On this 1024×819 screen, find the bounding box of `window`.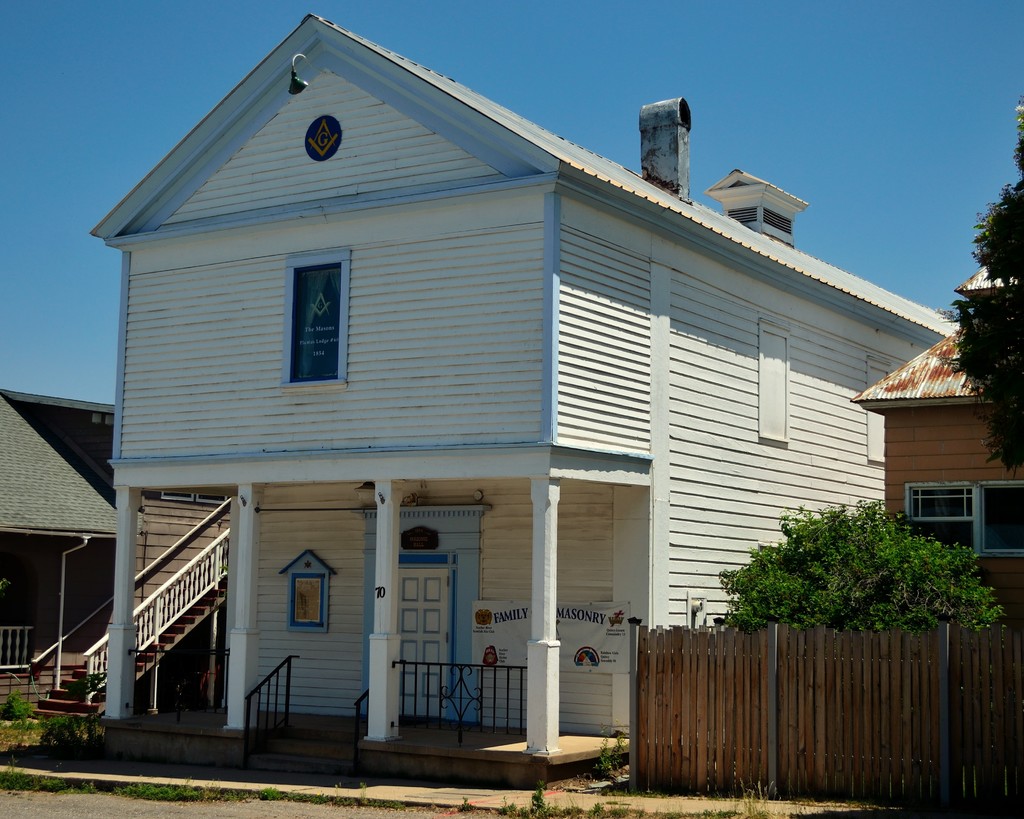
Bounding box: left=282, top=550, right=340, bottom=632.
